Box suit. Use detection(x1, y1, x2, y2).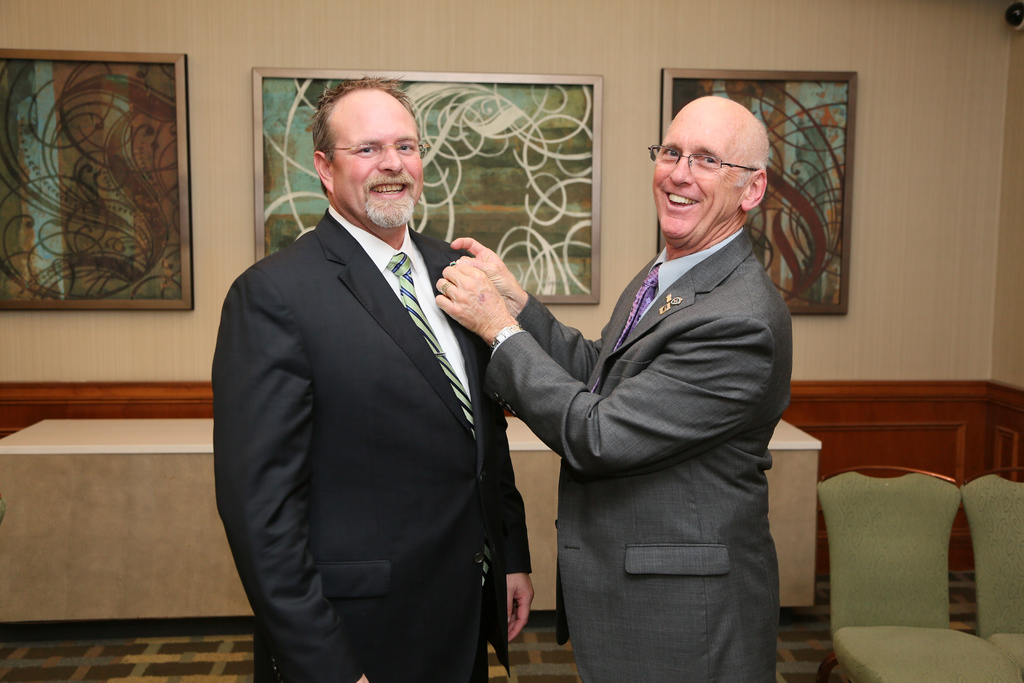
detection(483, 217, 787, 682).
